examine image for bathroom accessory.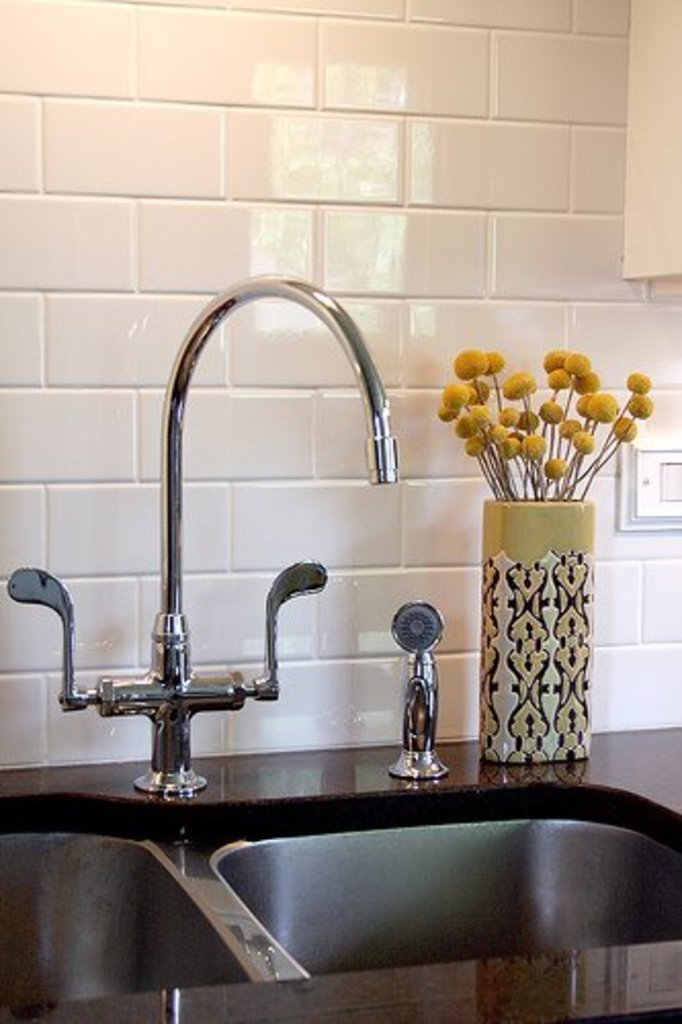
Examination result: BBox(0, 248, 422, 811).
